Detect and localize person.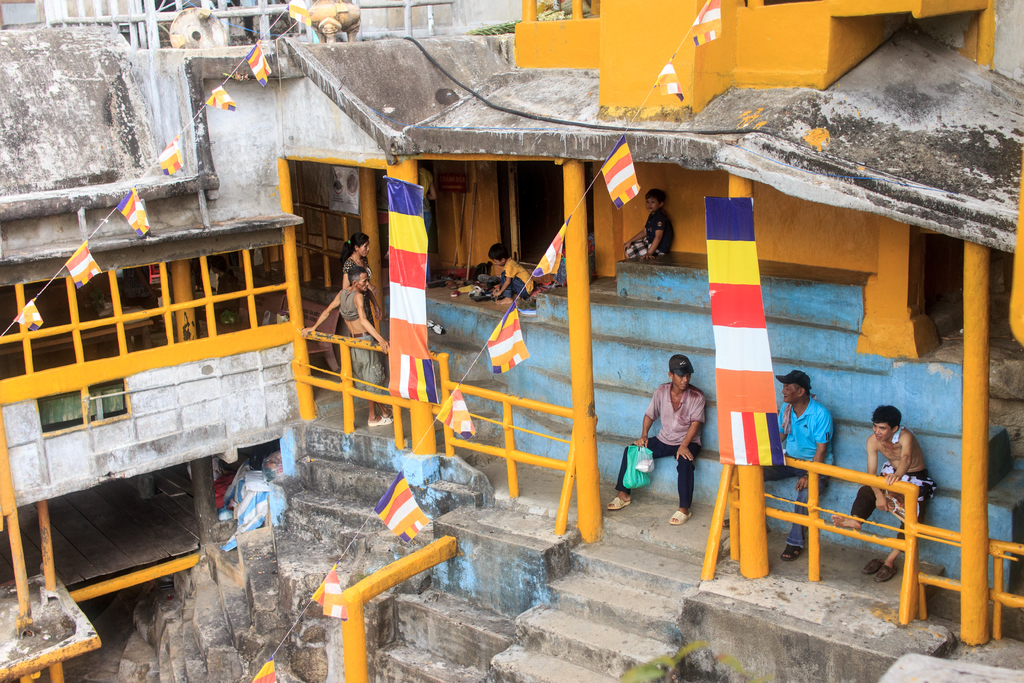
Localized at locate(841, 403, 927, 580).
